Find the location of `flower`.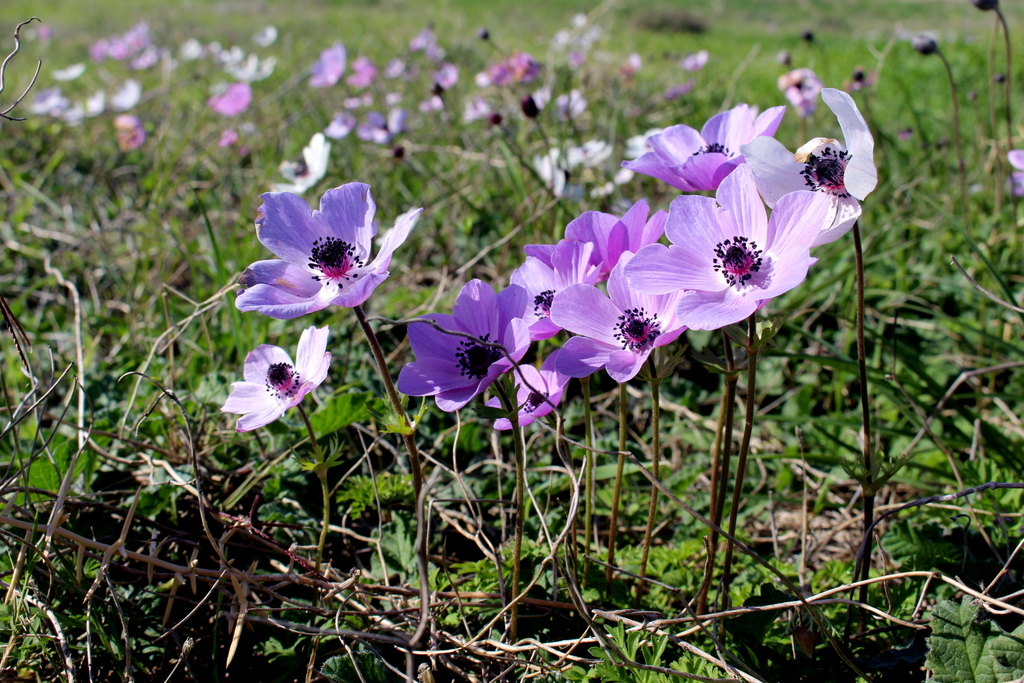
Location: 221,322,335,429.
